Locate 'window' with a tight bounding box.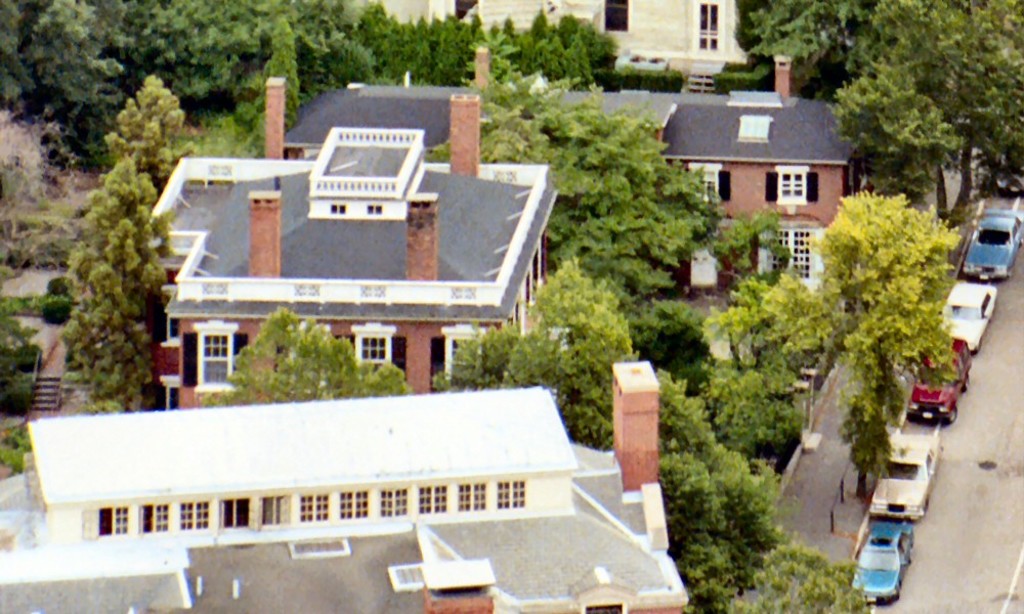
crop(178, 499, 209, 532).
